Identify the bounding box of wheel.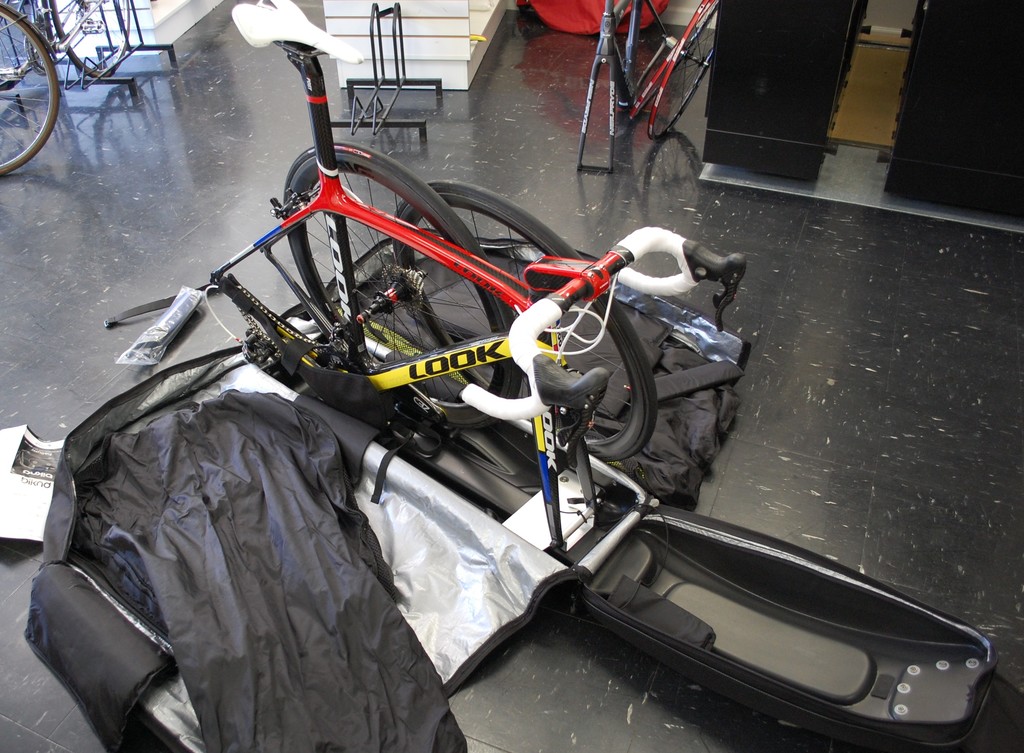
locate(52, 0, 132, 75).
